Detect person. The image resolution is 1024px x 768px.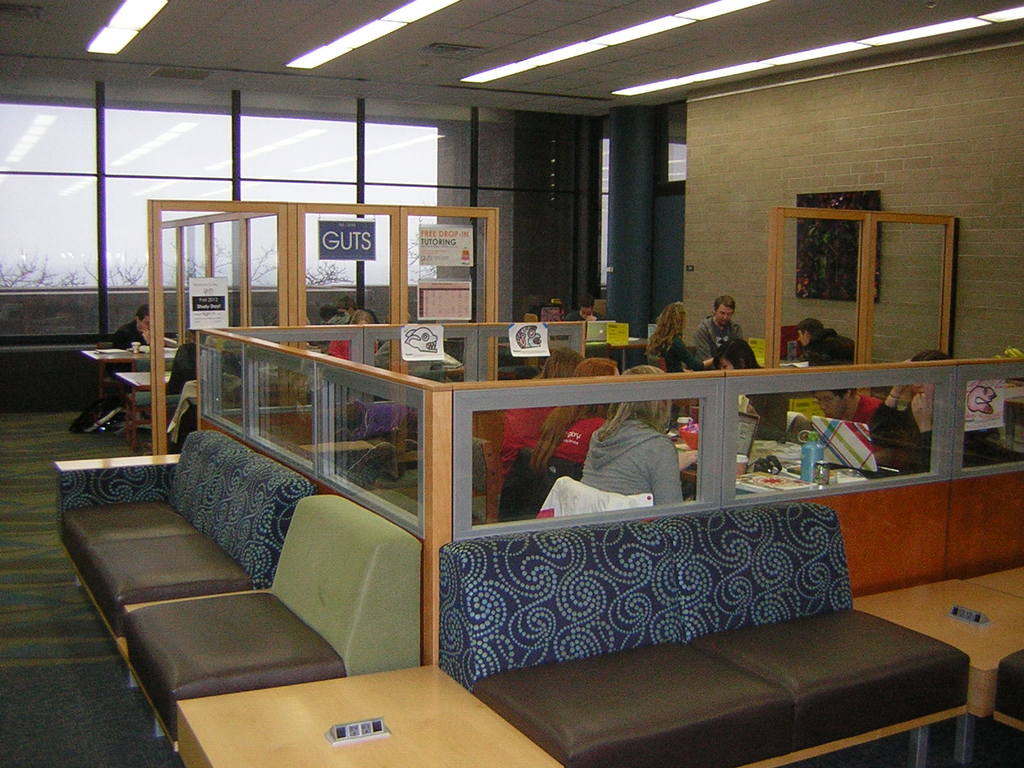
pyautogui.locateOnScreen(567, 295, 611, 323).
